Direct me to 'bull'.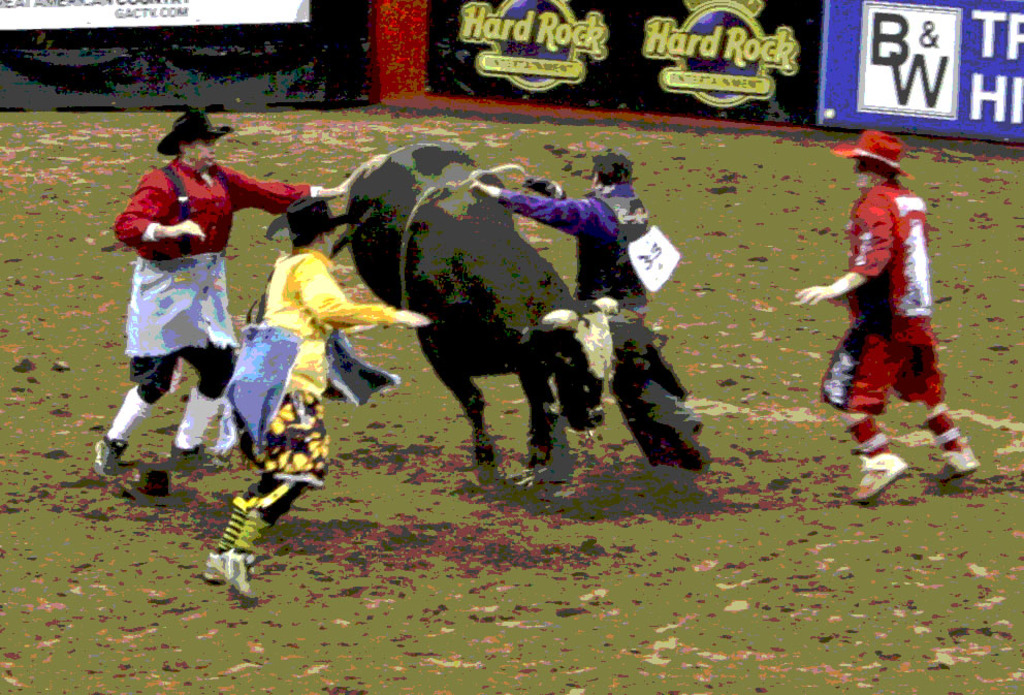
Direction: (x1=265, y1=141, x2=626, y2=475).
